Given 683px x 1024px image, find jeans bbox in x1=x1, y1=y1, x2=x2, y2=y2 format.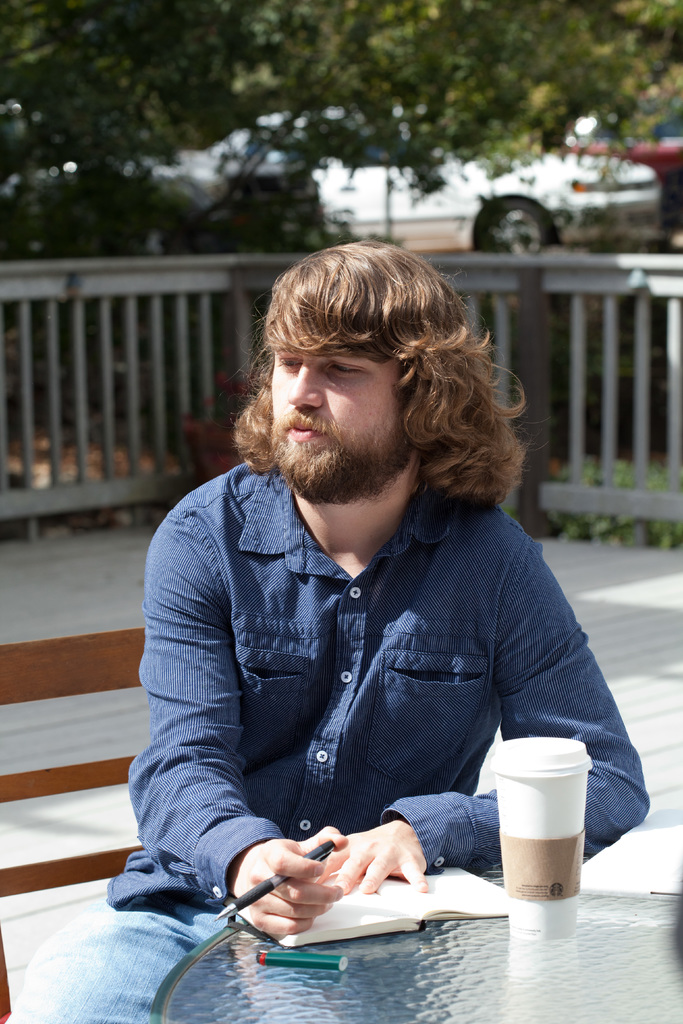
x1=0, y1=875, x2=254, y2=1023.
